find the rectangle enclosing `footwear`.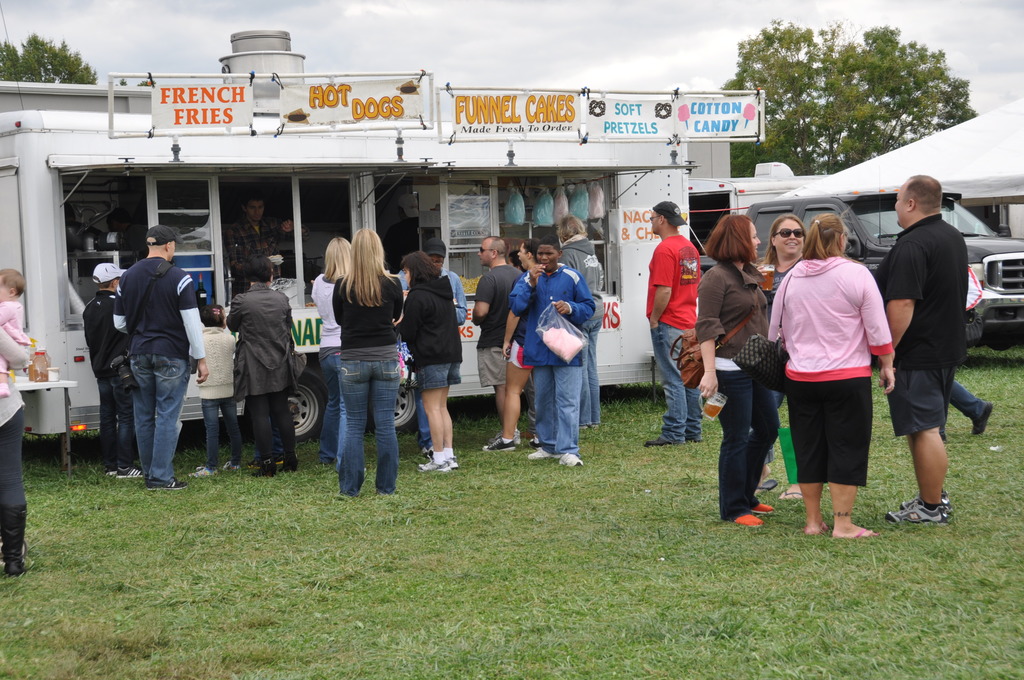
pyautogui.locateOnScreen(483, 438, 513, 451).
